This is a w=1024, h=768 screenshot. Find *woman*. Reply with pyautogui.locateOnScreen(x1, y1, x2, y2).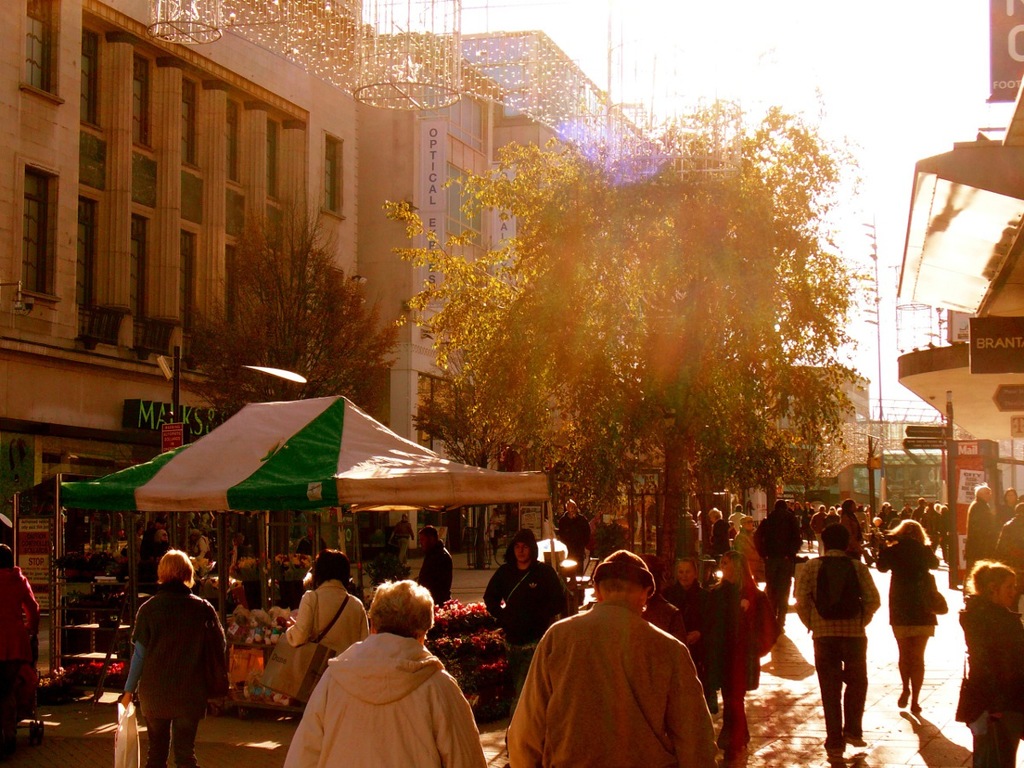
pyautogui.locateOnScreen(0, 543, 38, 753).
